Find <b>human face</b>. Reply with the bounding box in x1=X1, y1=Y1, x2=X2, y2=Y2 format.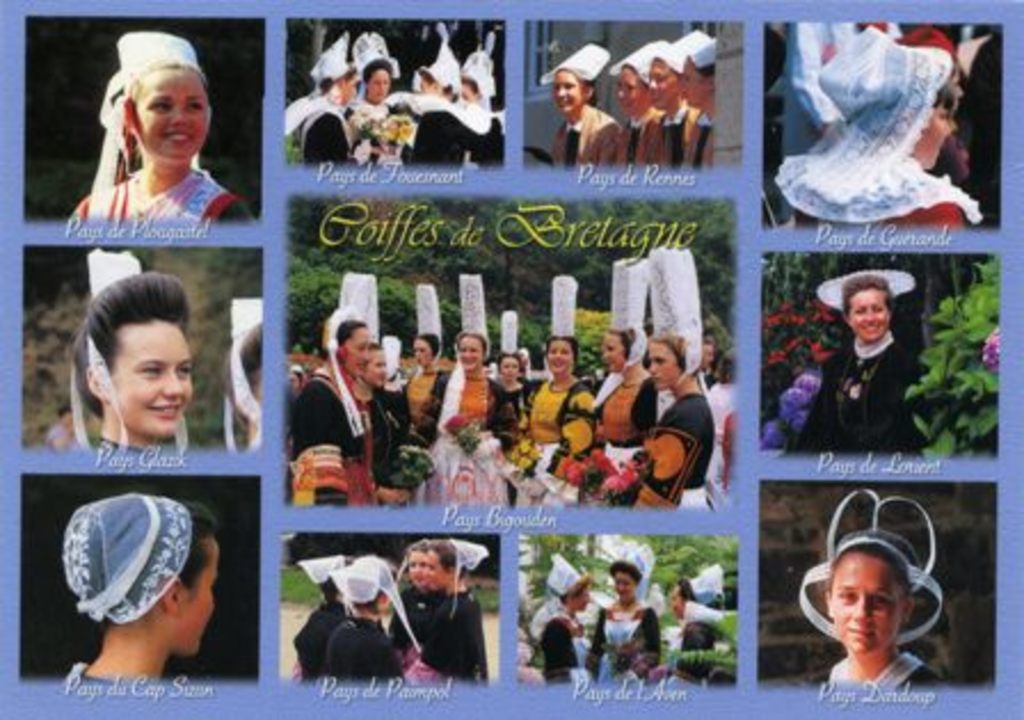
x1=341, y1=322, x2=377, y2=370.
